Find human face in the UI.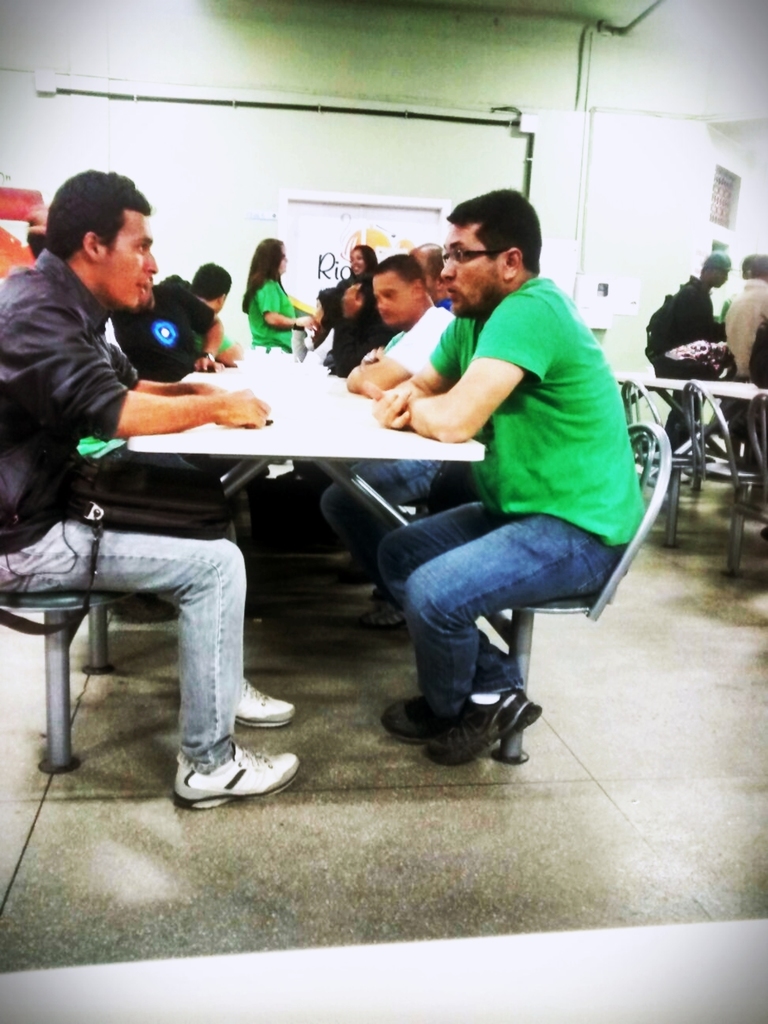
UI element at pyautogui.locateOnScreen(439, 223, 501, 318).
